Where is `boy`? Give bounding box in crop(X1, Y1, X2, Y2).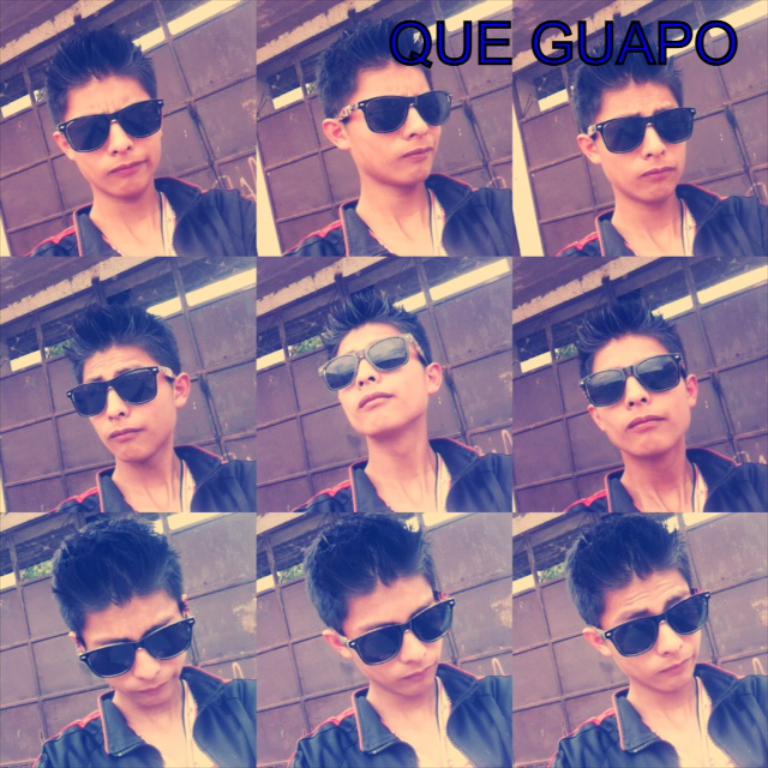
crop(293, 508, 517, 767).
